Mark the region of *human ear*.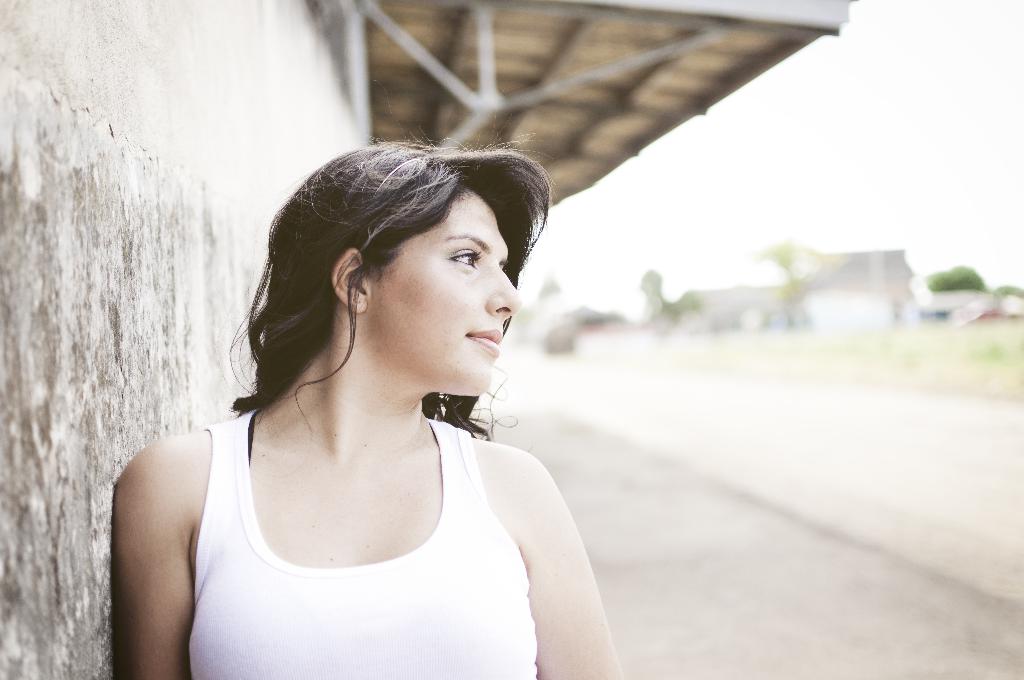
Region: l=333, t=250, r=368, b=314.
